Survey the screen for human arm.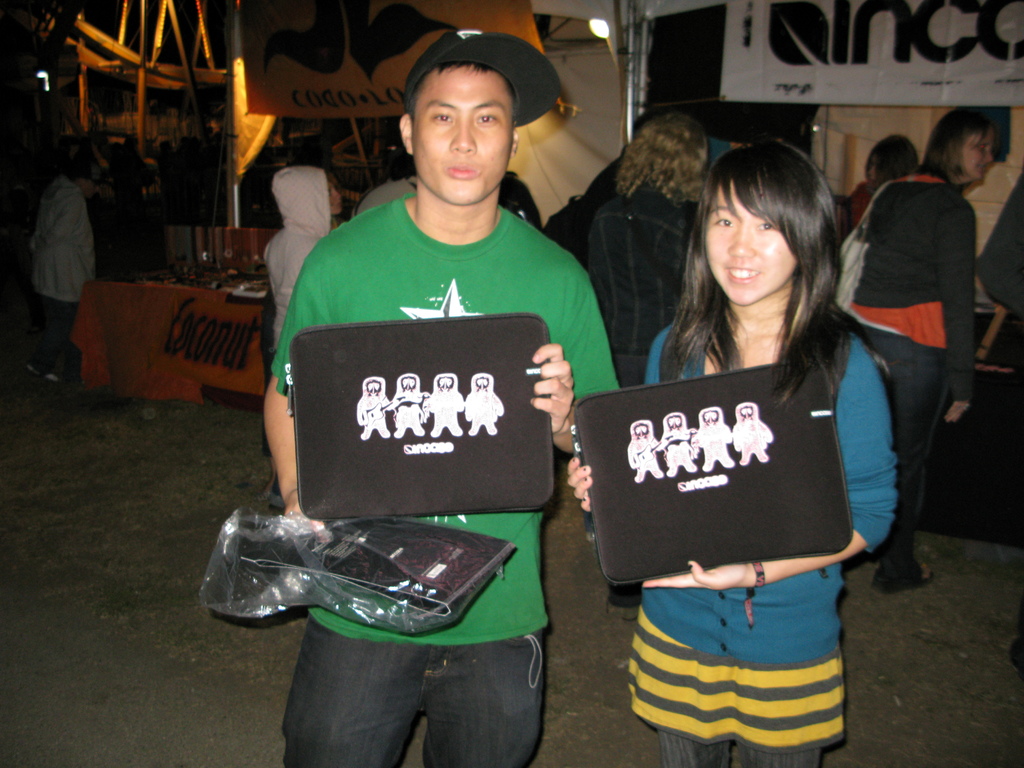
Survey found: box=[644, 332, 902, 589].
